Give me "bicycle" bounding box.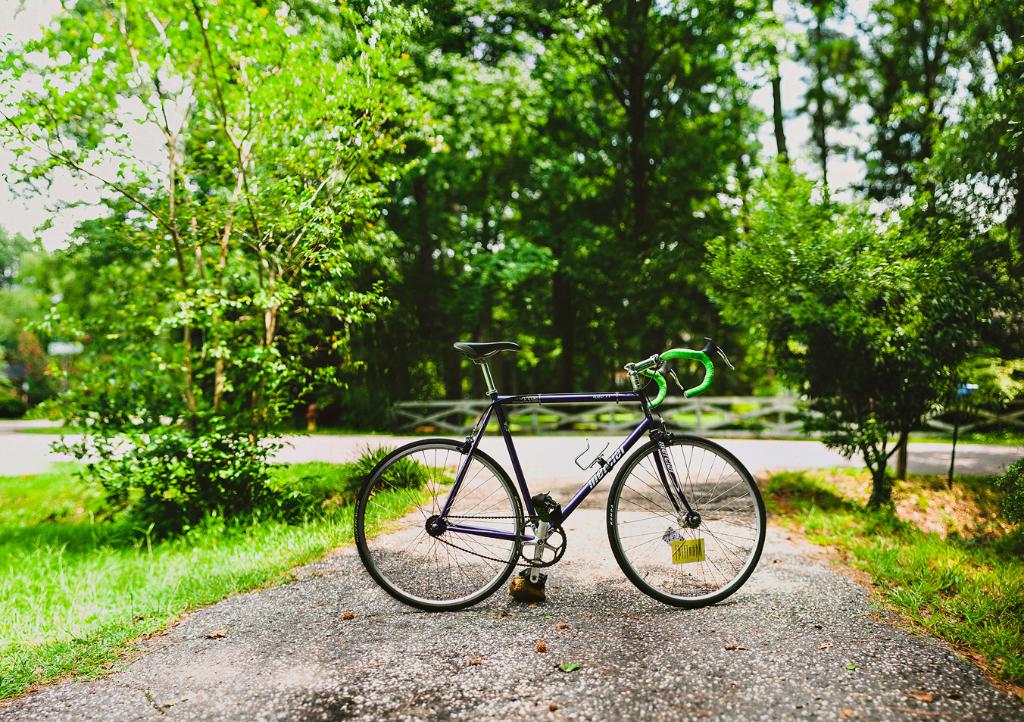
box(342, 338, 785, 614).
